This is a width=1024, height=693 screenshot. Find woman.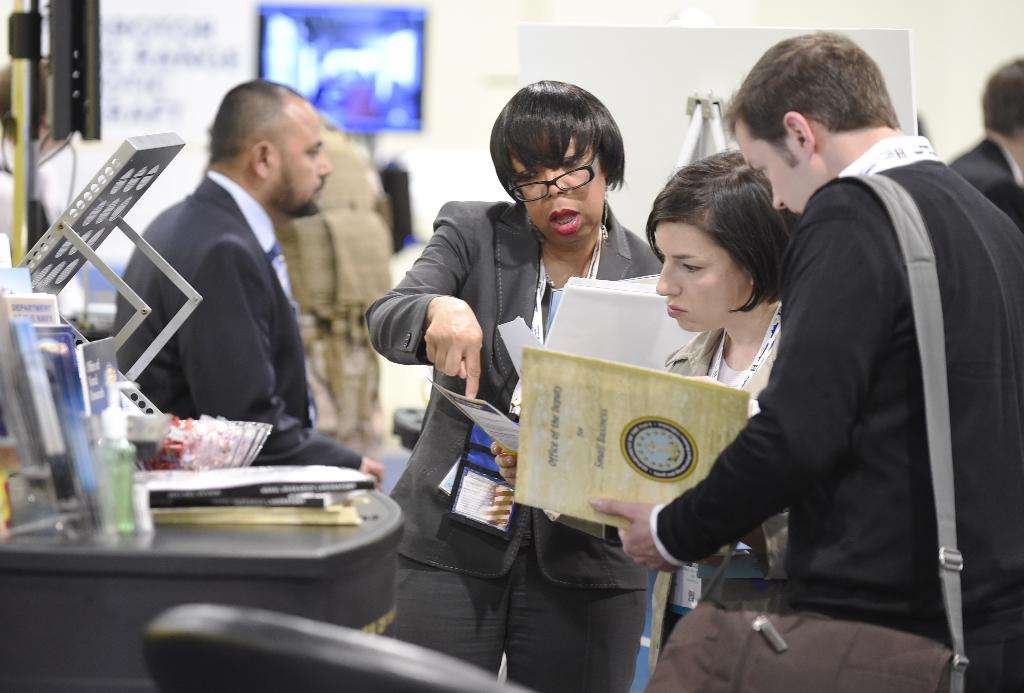
Bounding box: [x1=360, y1=77, x2=668, y2=692].
